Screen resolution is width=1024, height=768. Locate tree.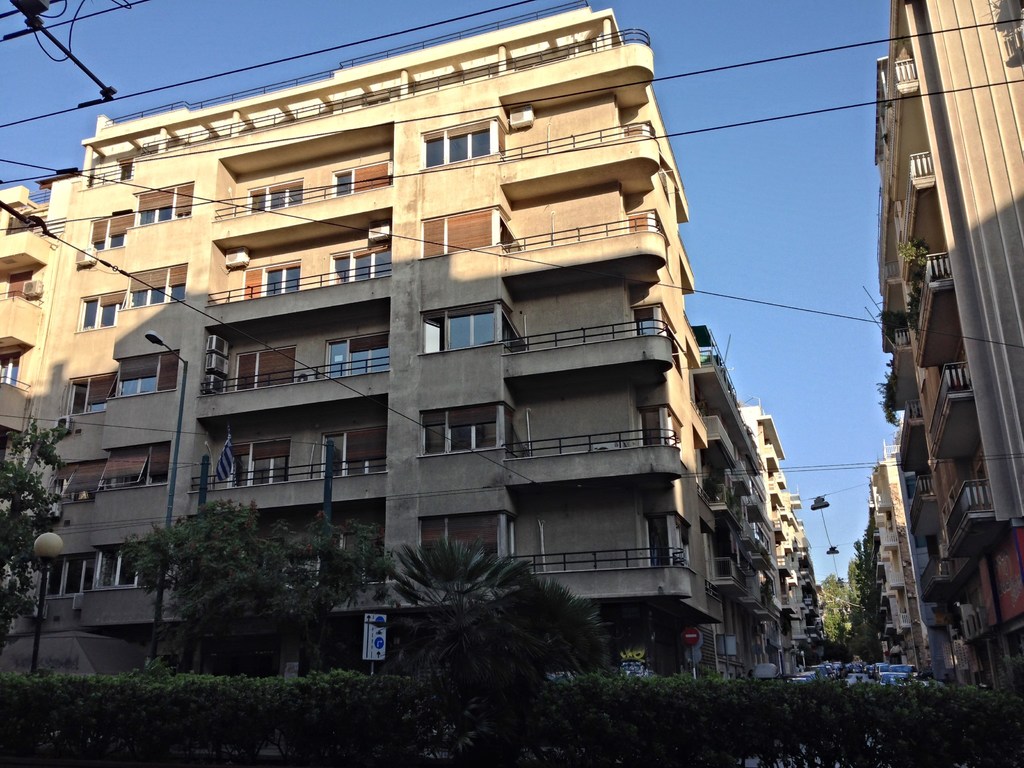
(362,533,604,677).
